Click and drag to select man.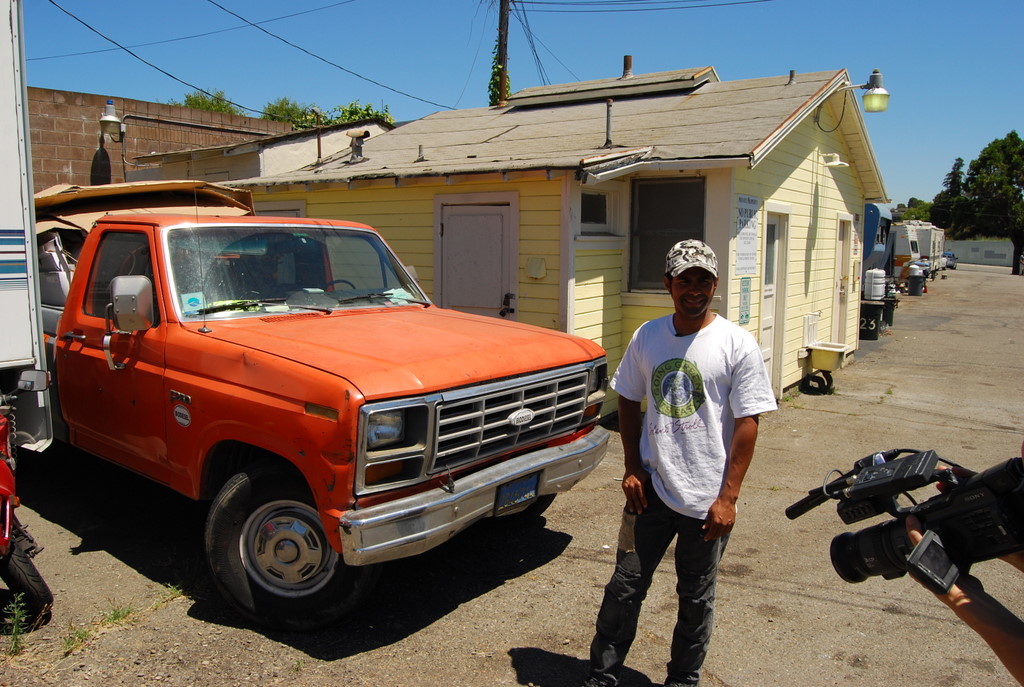
Selection: [602, 244, 771, 664].
